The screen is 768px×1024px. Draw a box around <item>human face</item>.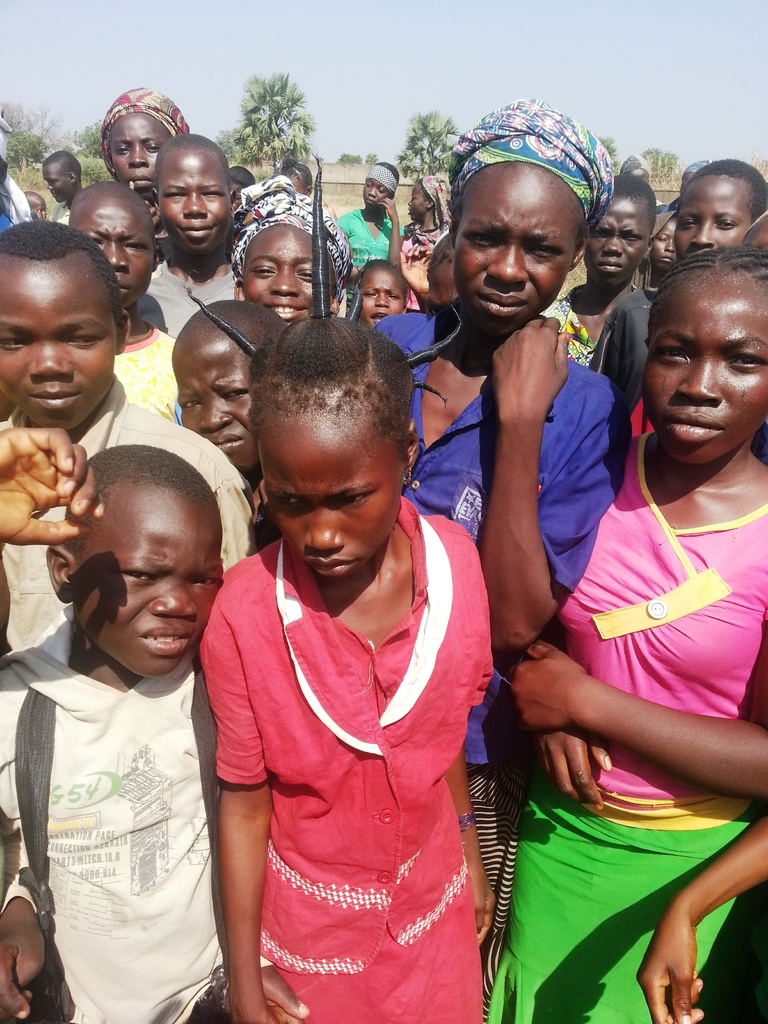
(left=114, top=106, right=168, bottom=170).
